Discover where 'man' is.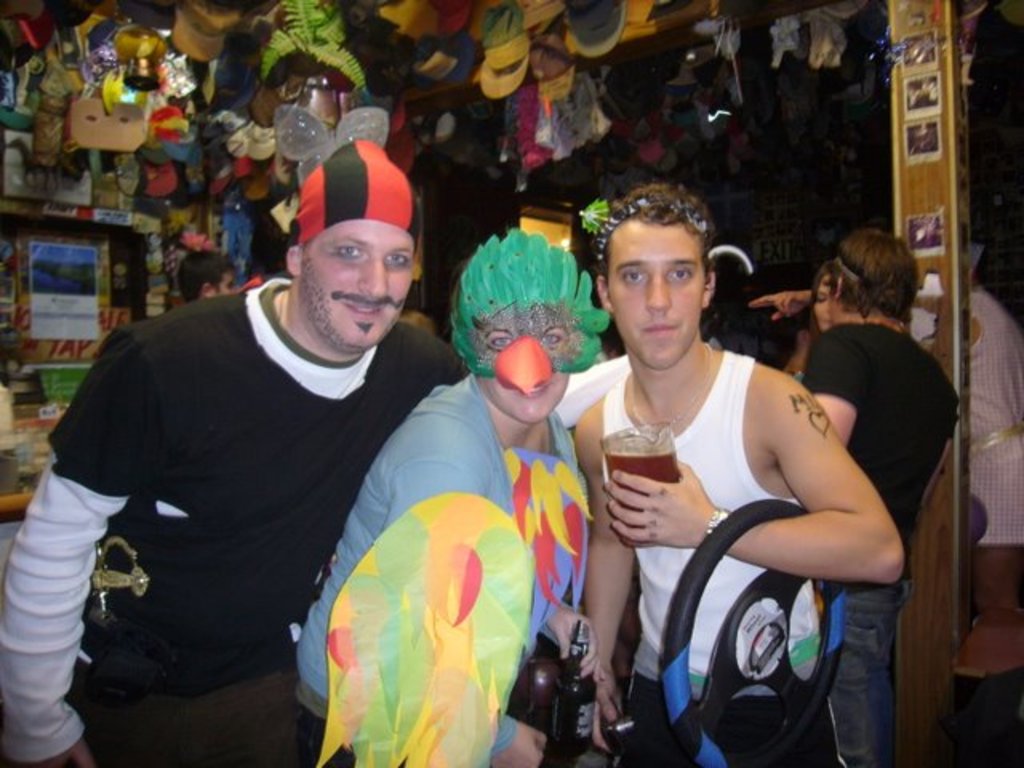
Discovered at {"left": 574, "top": 181, "right": 902, "bottom": 766}.
